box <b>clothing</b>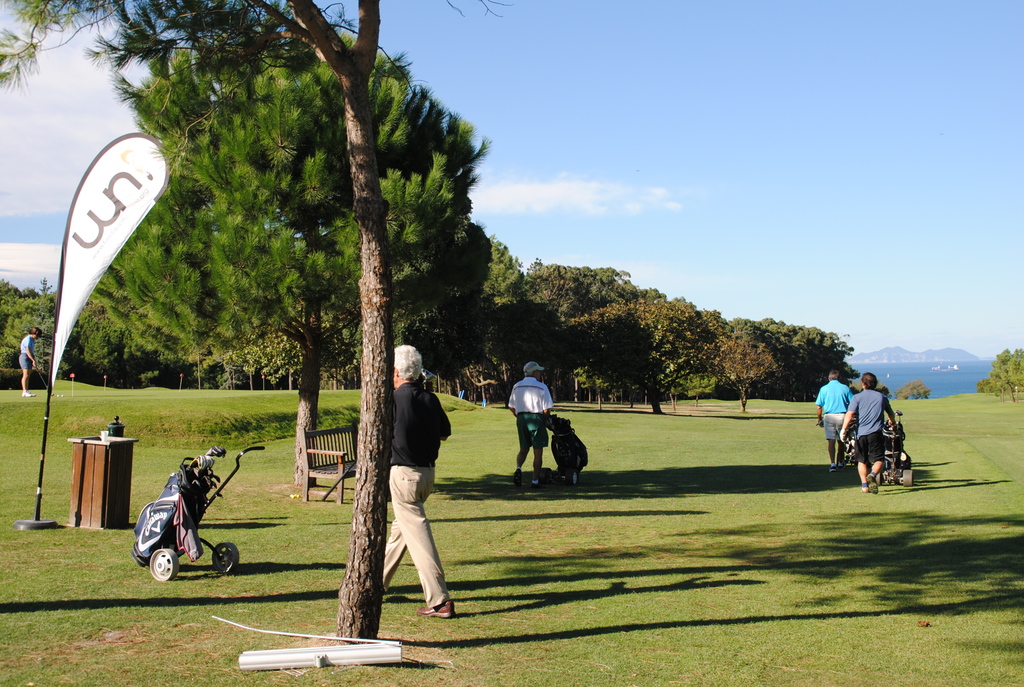
left=815, top=379, right=856, bottom=443
